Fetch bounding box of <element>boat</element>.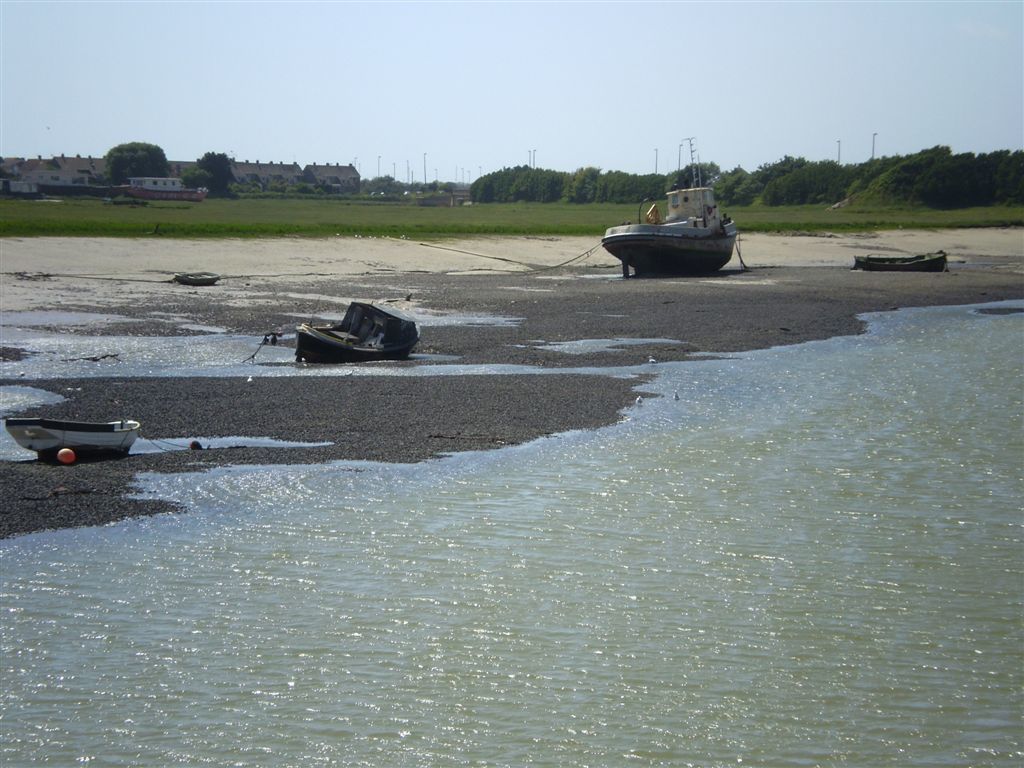
Bbox: [292, 294, 427, 366].
